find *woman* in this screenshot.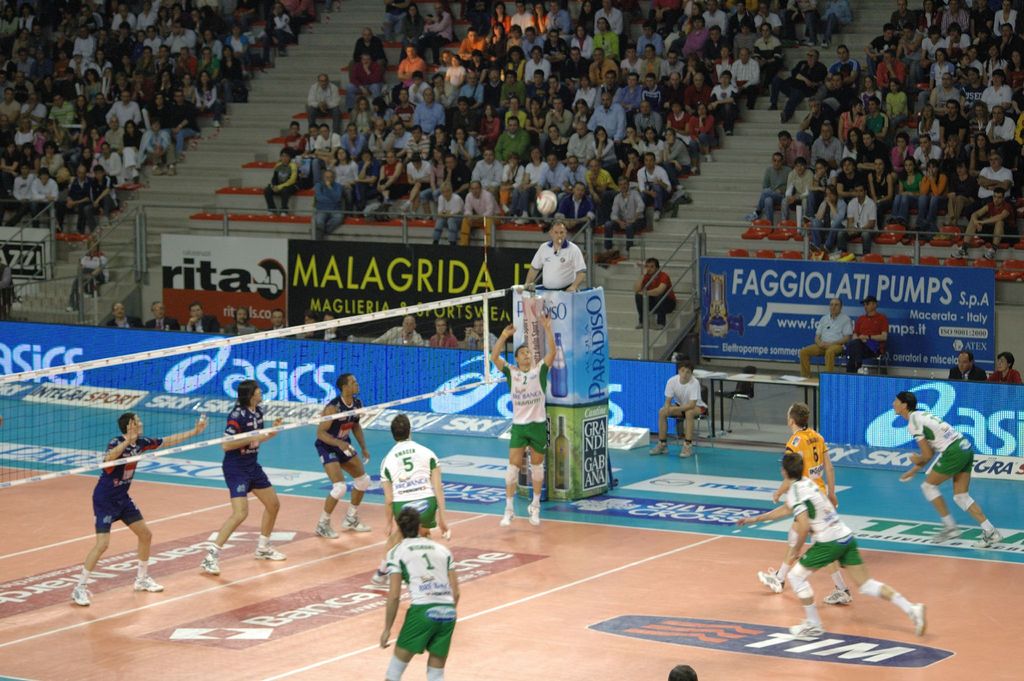
The bounding box for *woman* is bbox(348, 99, 376, 142).
